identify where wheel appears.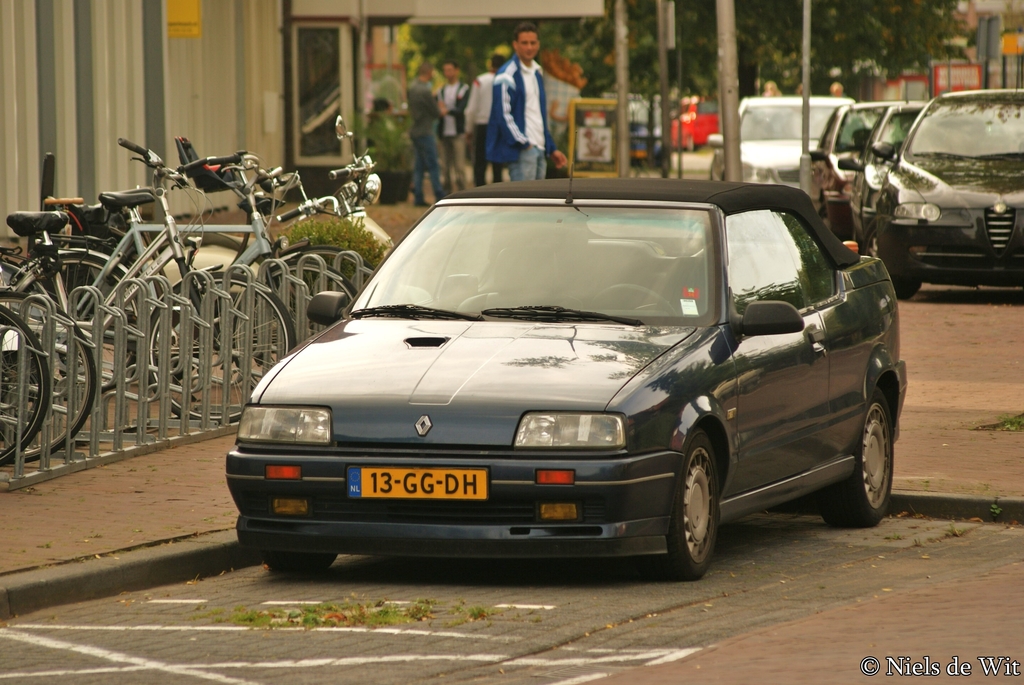
Appears at x1=664 y1=443 x2=733 y2=577.
